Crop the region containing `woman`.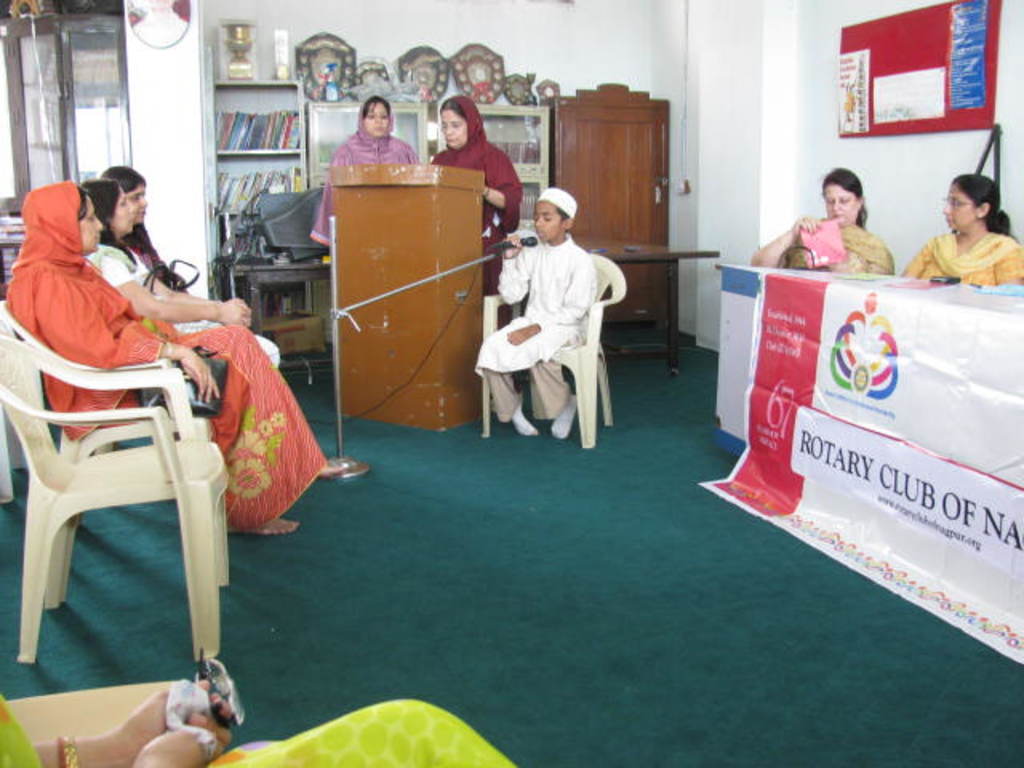
Crop region: pyautogui.locateOnScreen(3, 182, 357, 533).
